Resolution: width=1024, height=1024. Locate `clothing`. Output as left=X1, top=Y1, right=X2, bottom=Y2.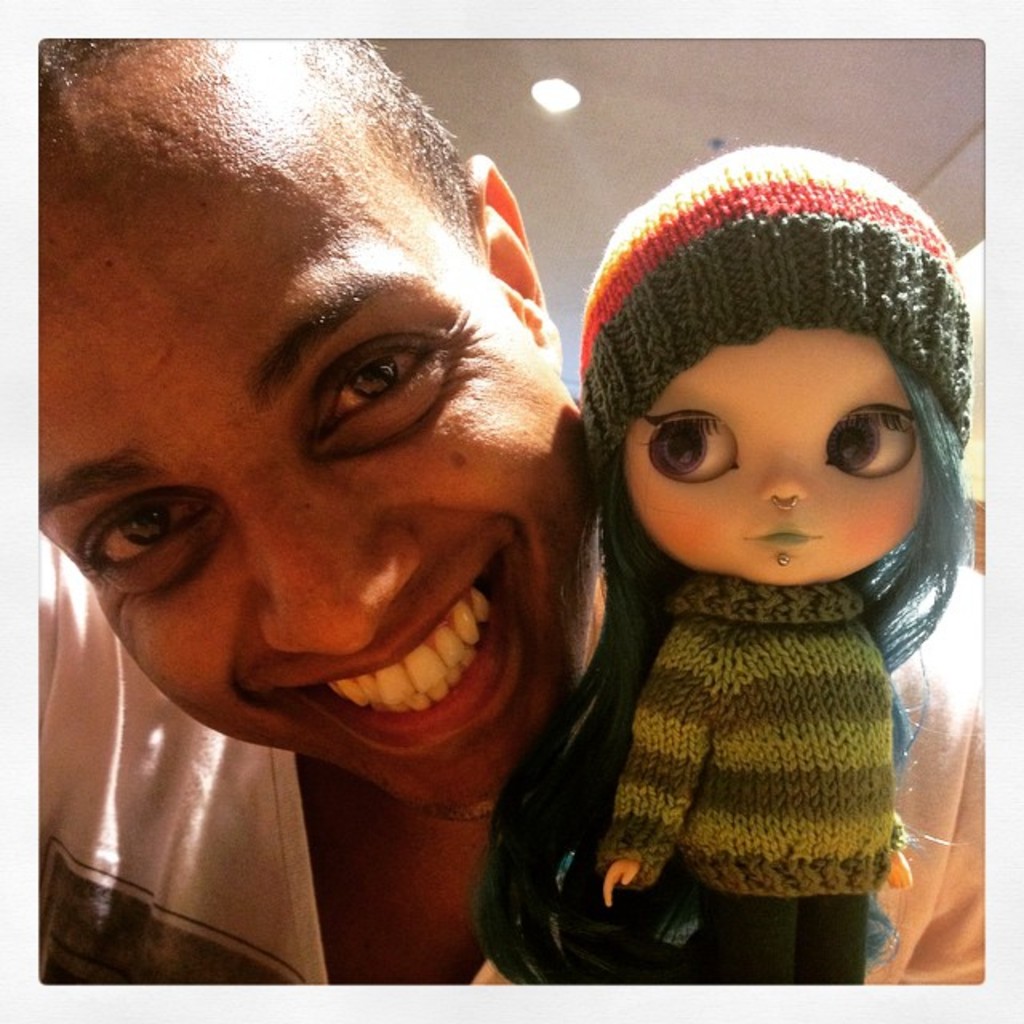
left=27, top=534, right=986, bottom=994.
